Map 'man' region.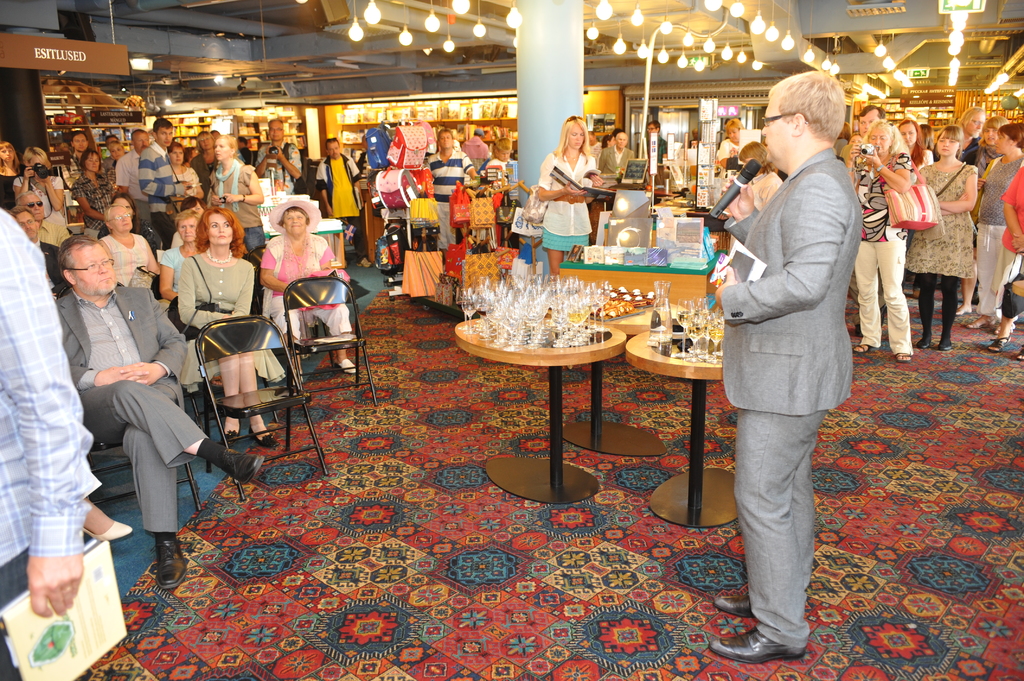
Mapped to bbox(708, 70, 856, 663).
